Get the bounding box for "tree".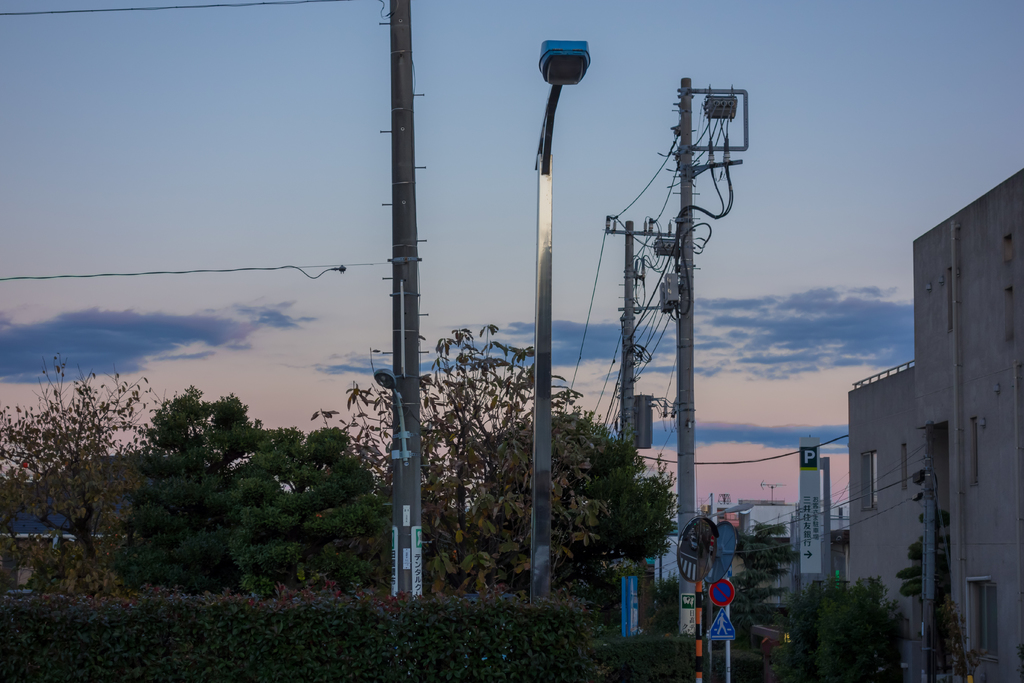
rect(381, 297, 535, 575).
